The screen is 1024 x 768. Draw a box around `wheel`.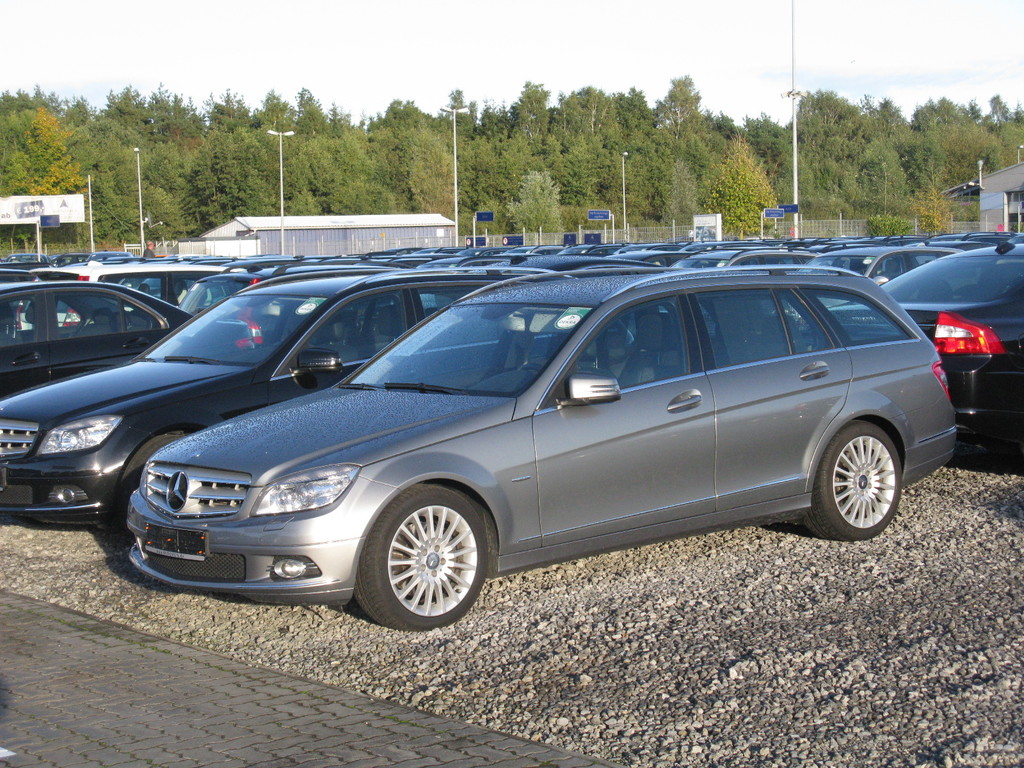
locate(118, 429, 187, 535).
